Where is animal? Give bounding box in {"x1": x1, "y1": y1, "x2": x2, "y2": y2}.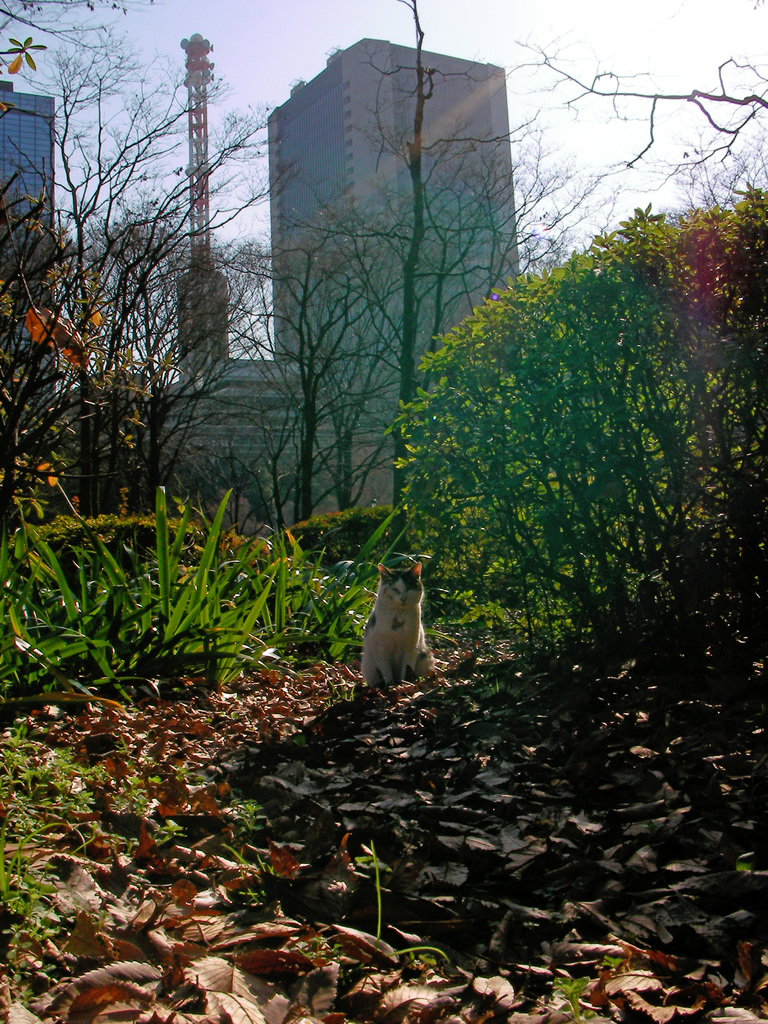
{"x1": 354, "y1": 552, "x2": 441, "y2": 692}.
